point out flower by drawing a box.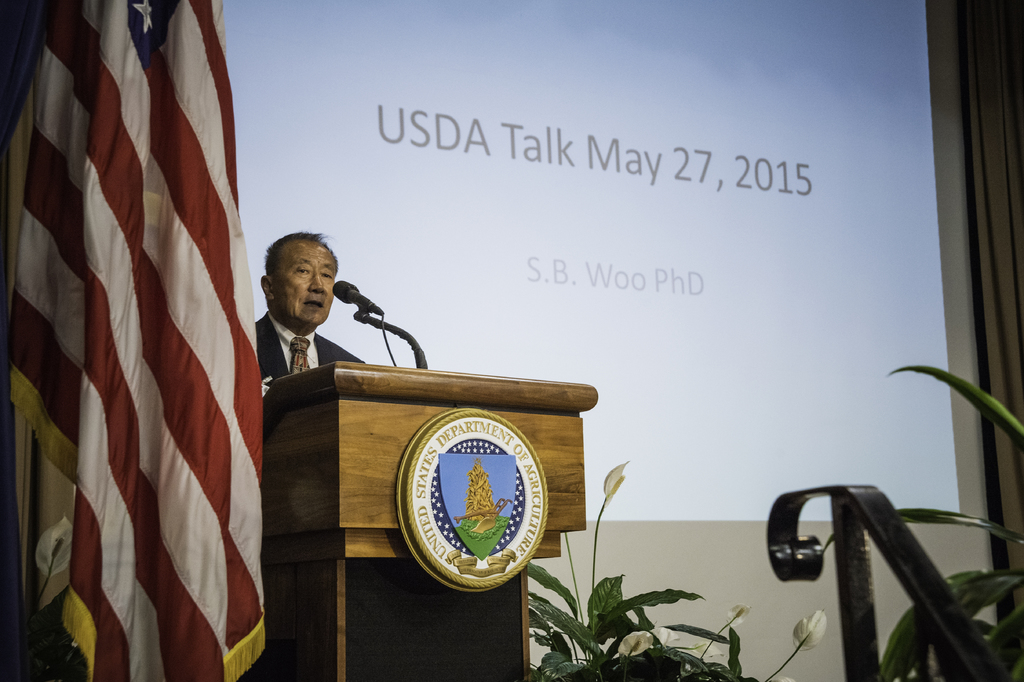
box(619, 631, 654, 658).
